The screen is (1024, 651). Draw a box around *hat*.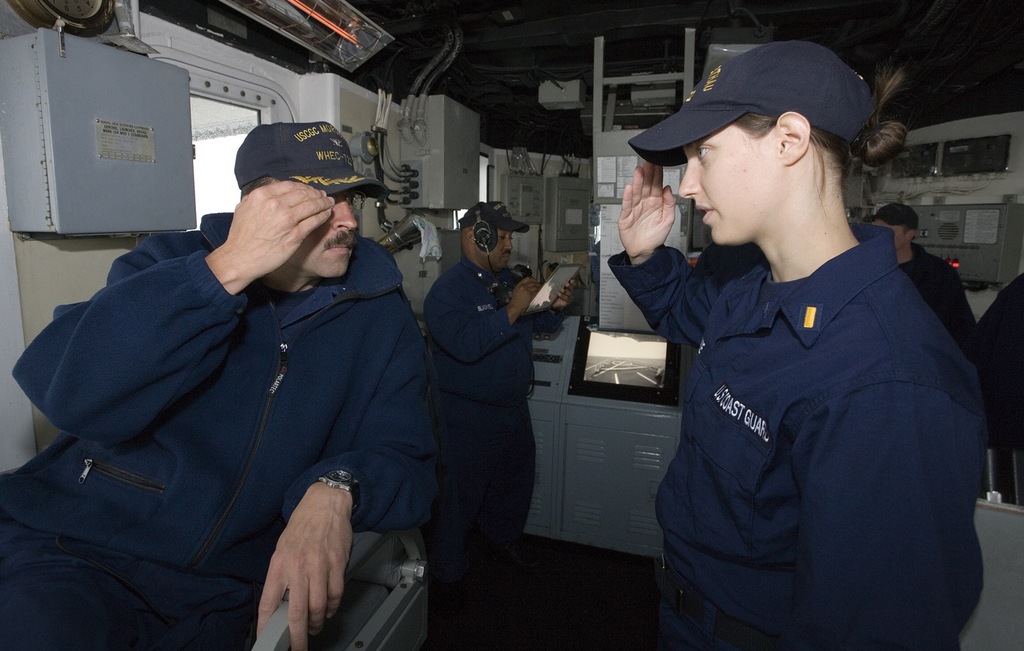
region(235, 118, 383, 188).
